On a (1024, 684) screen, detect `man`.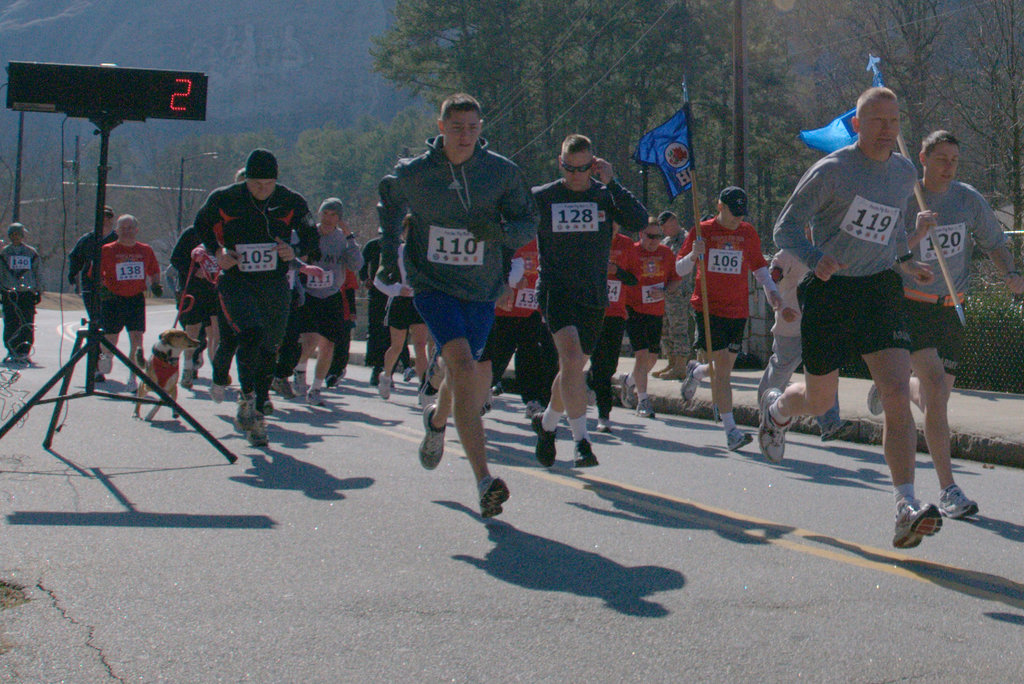
{"x1": 675, "y1": 190, "x2": 783, "y2": 452}.
